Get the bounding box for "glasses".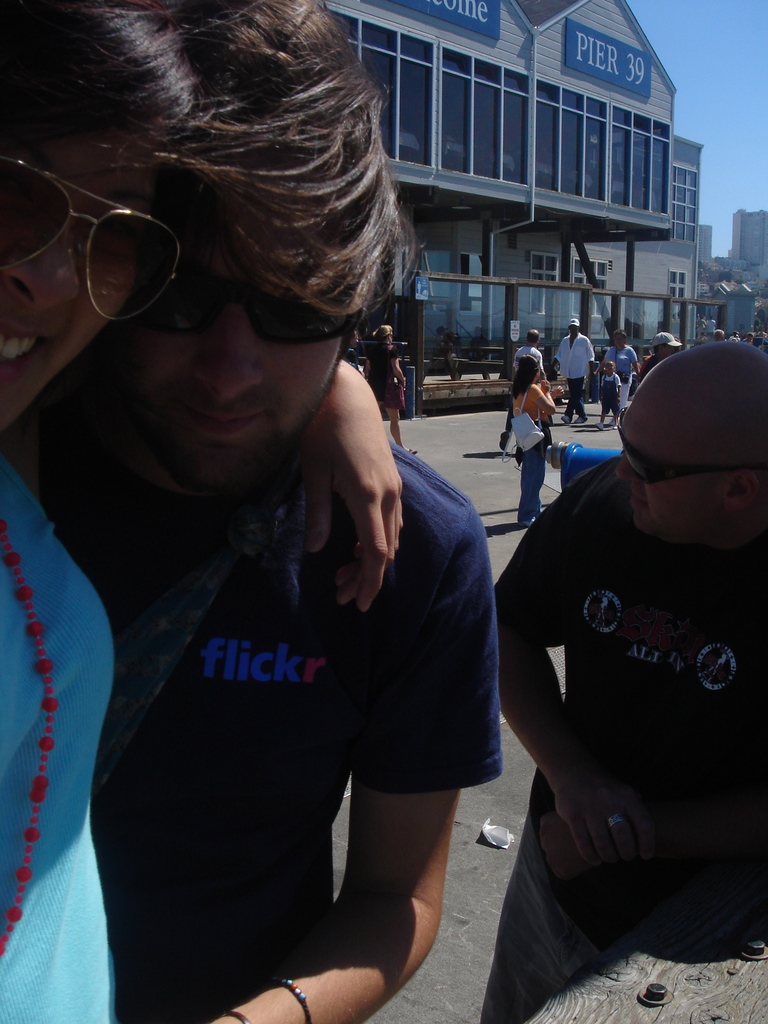
[left=0, top=147, right=185, bottom=330].
